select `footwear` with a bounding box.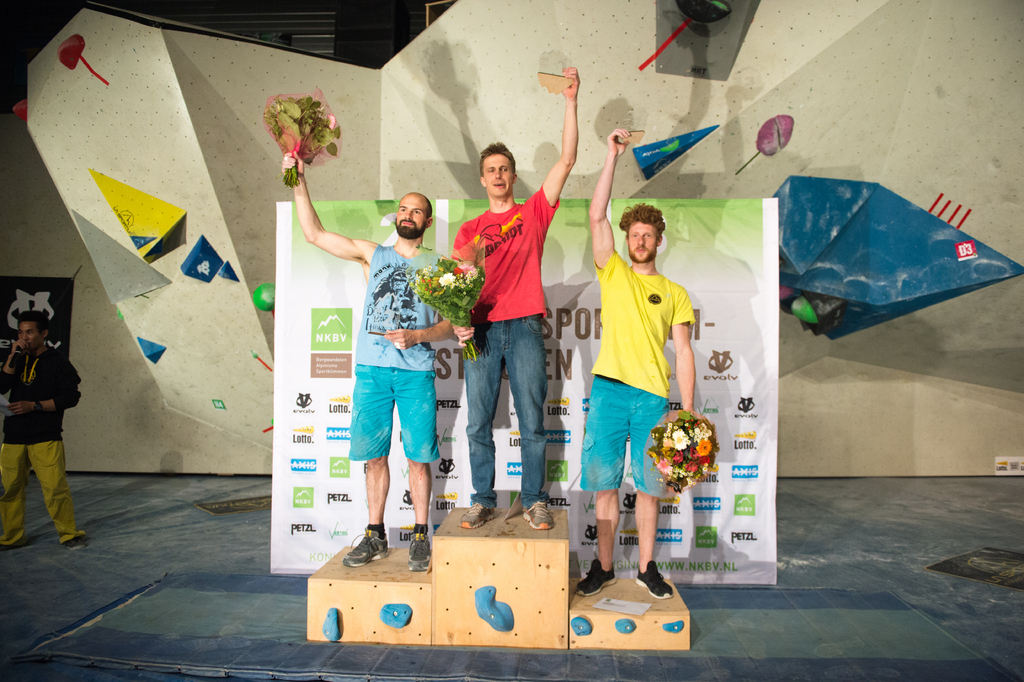
region(520, 495, 559, 532).
